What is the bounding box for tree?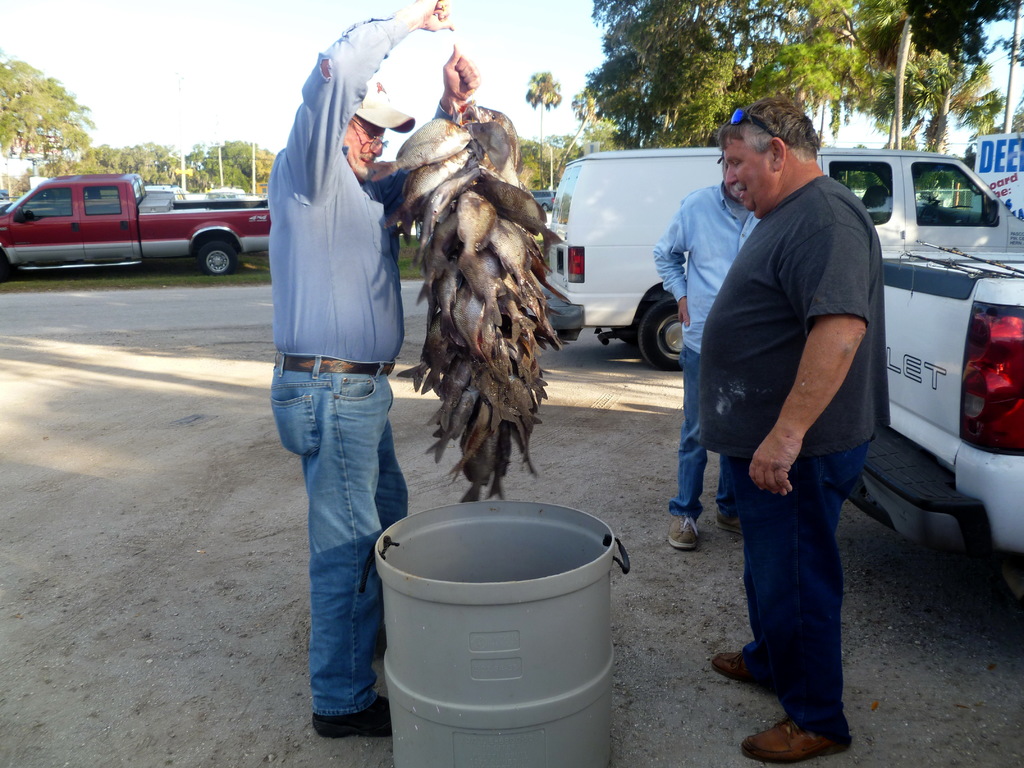
l=861, t=49, r=1005, b=159.
